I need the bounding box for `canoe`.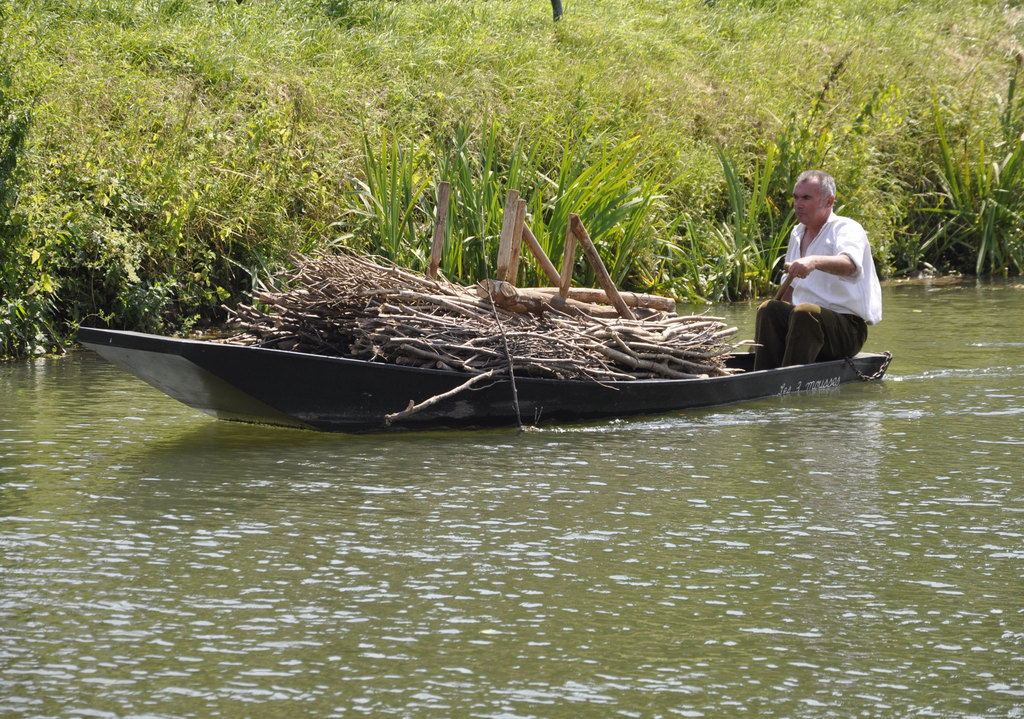
Here it is: [x1=182, y1=173, x2=826, y2=452].
